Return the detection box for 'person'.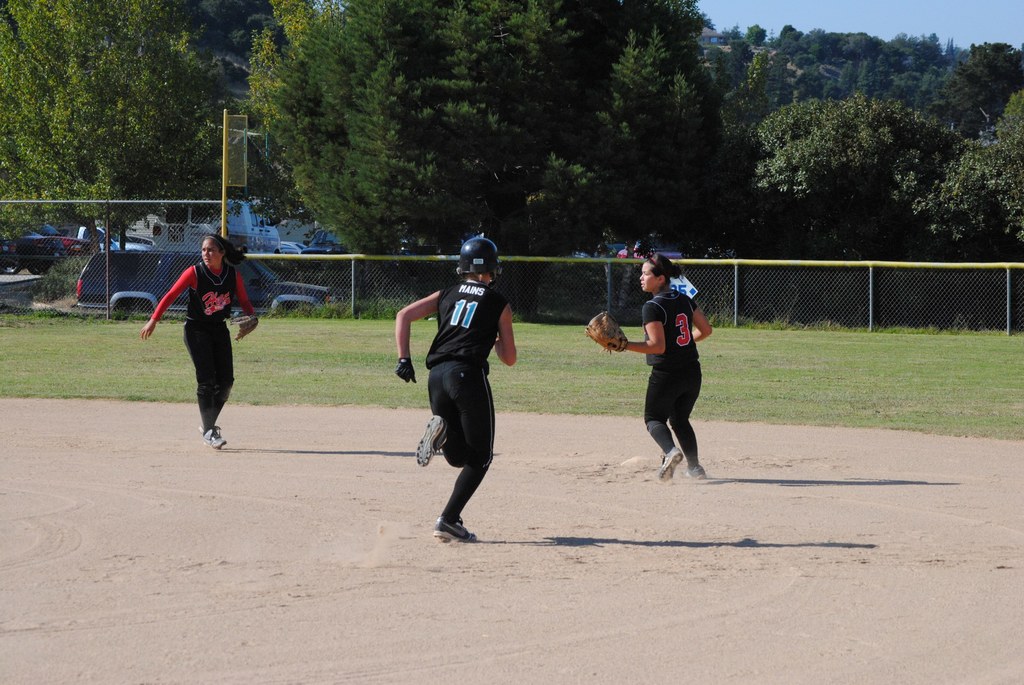
138/231/259/451.
